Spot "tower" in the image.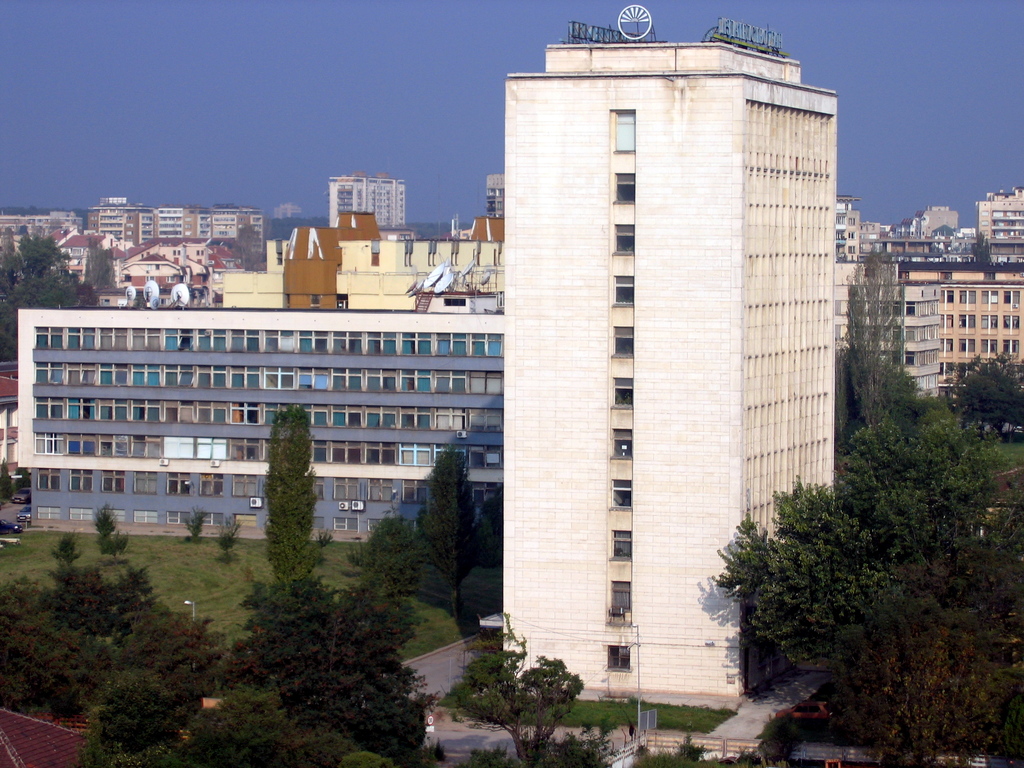
"tower" found at (488, 183, 510, 218).
